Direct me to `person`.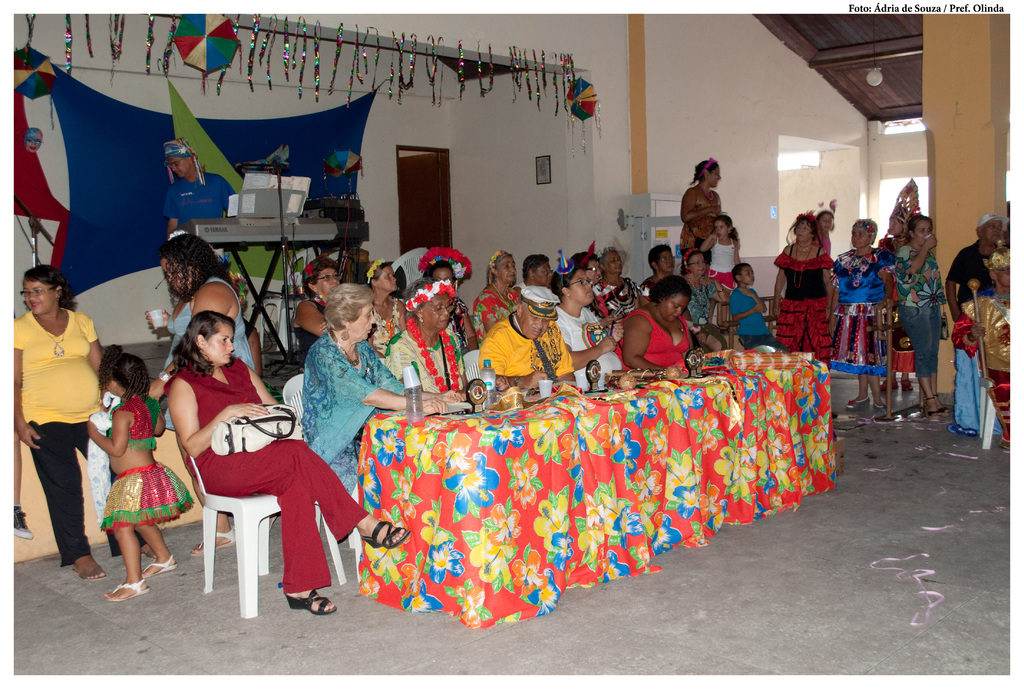
Direction: {"x1": 594, "y1": 243, "x2": 649, "y2": 324}.
